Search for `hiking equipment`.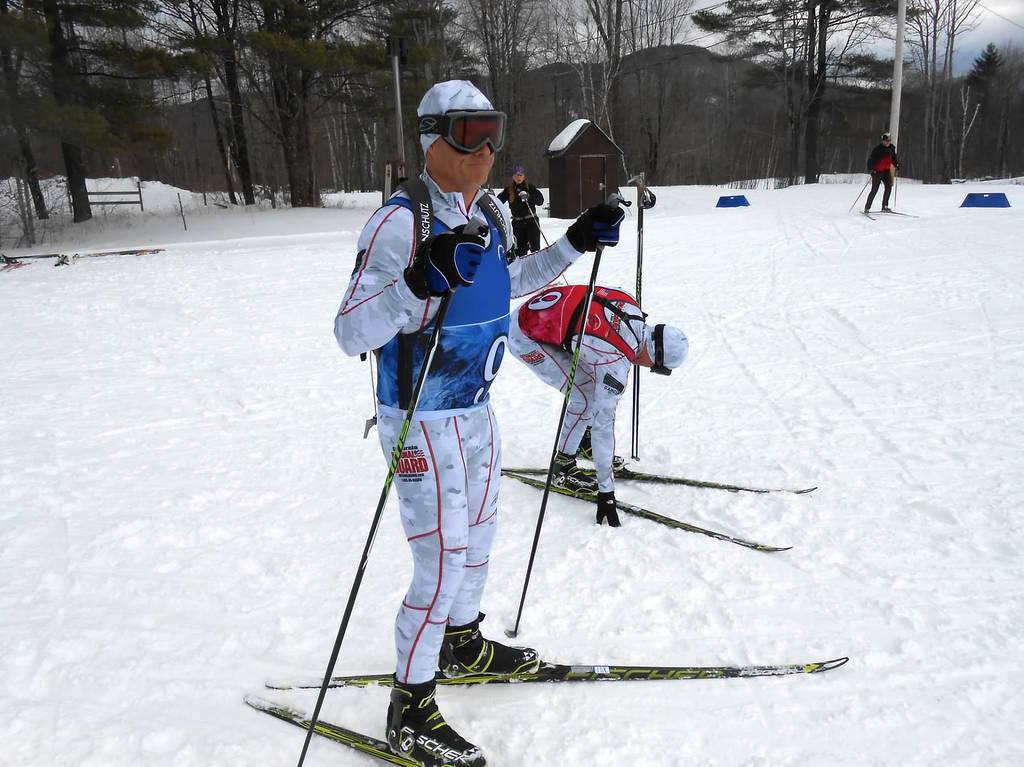
Found at [846,172,874,212].
